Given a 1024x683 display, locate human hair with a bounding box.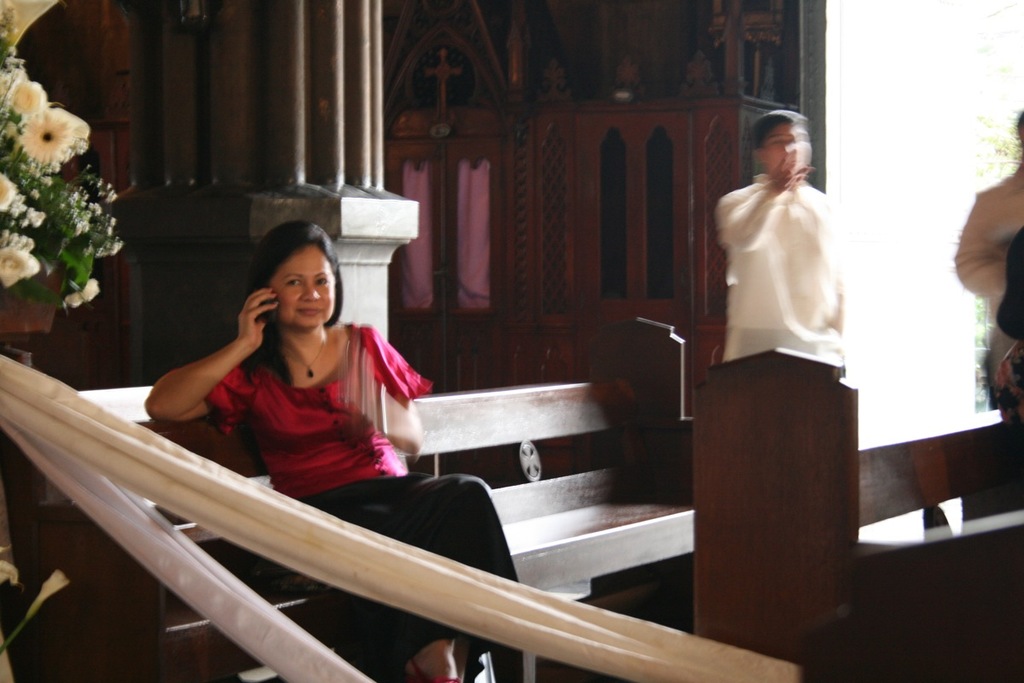
Located: select_region(749, 108, 809, 150).
